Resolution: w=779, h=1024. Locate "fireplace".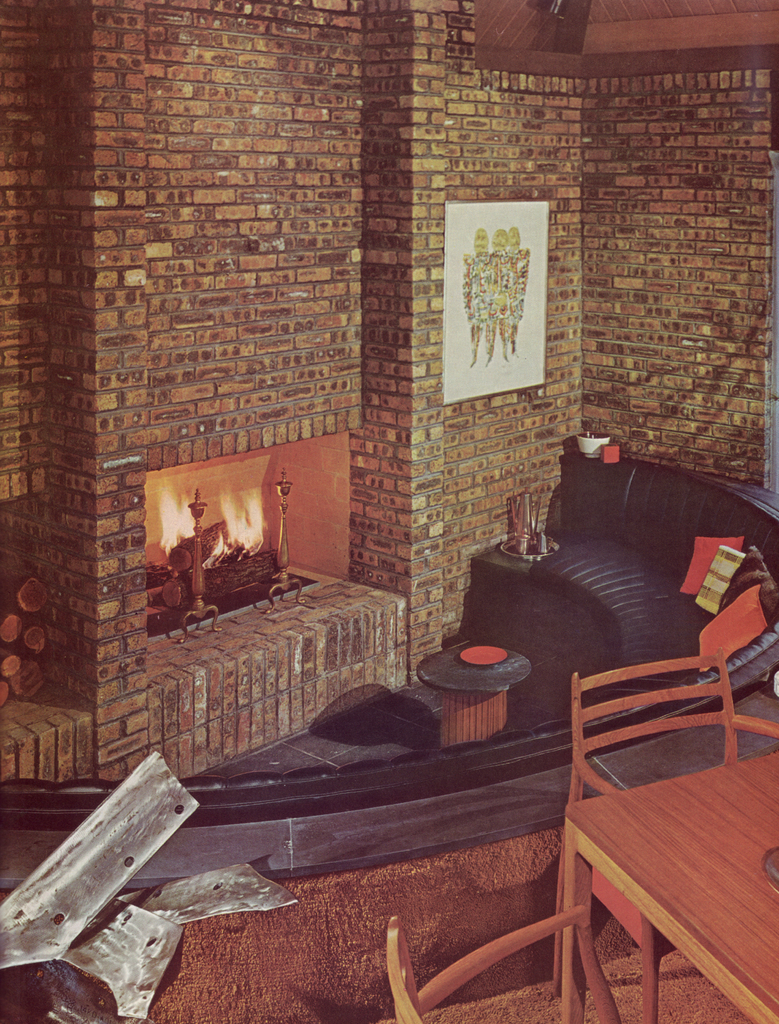
select_region(94, 411, 359, 650).
